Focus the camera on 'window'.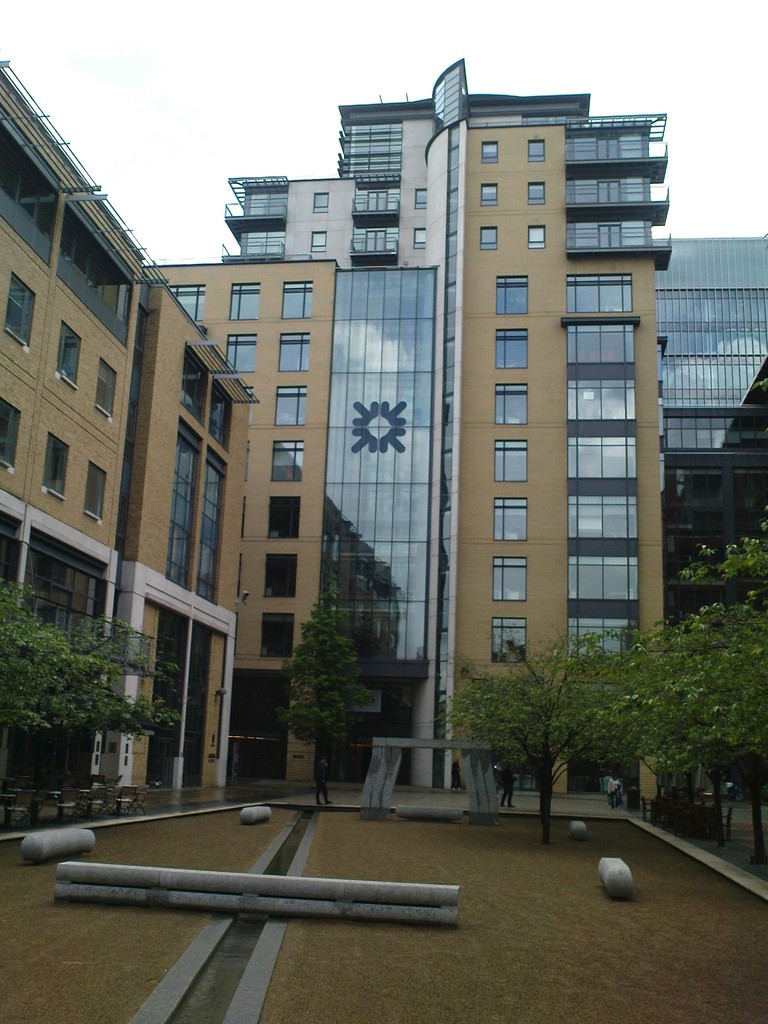
Focus region: <box>566,440,636,477</box>.
